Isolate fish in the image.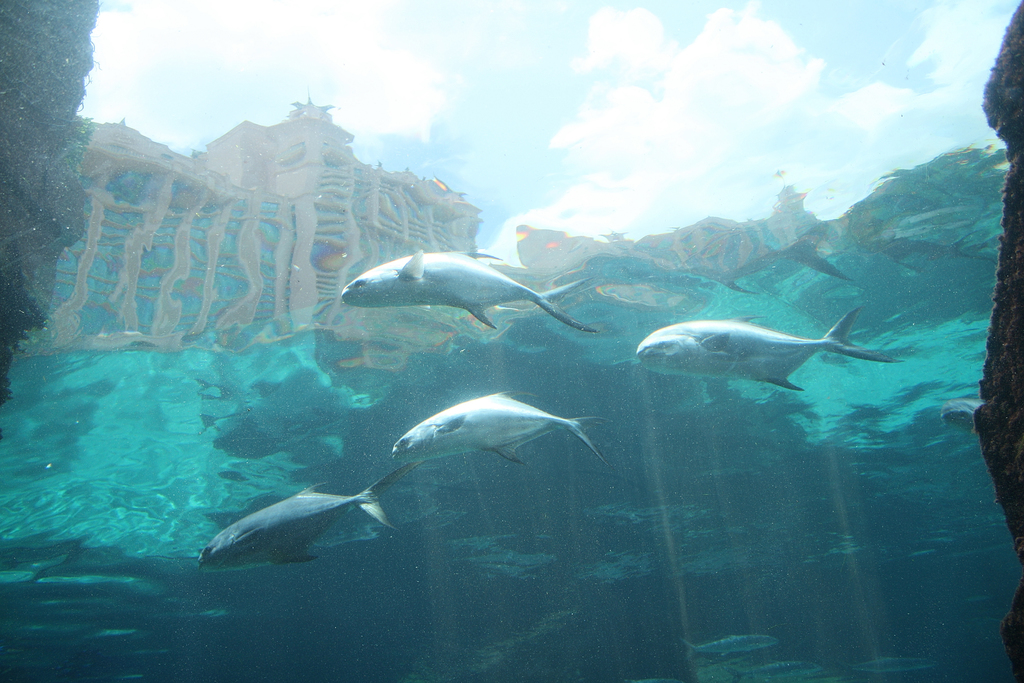
Isolated region: left=391, top=388, right=606, bottom=467.
